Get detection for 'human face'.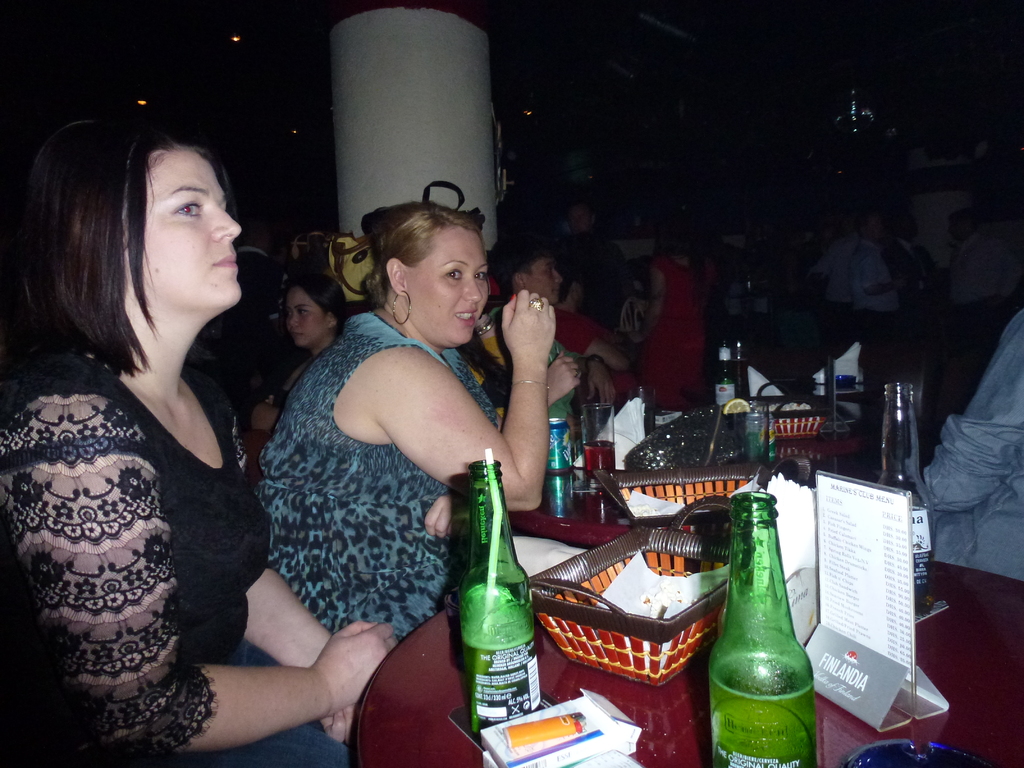
Detection: locate(404, 224, 488, 344).
